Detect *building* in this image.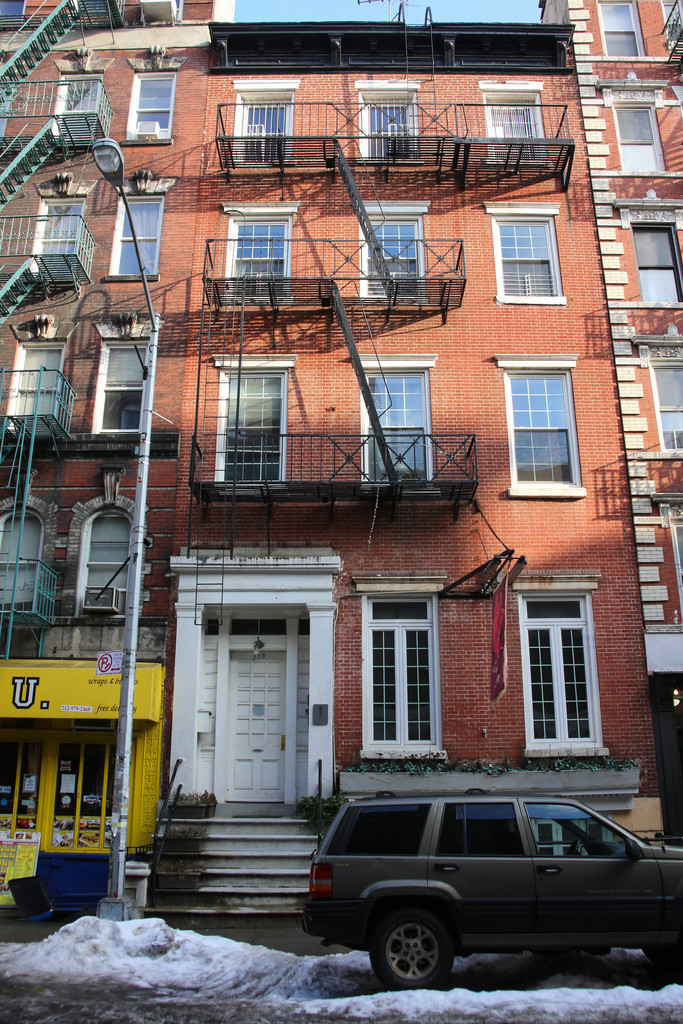
Detection: bbox=(0, 0, 671, 916).
